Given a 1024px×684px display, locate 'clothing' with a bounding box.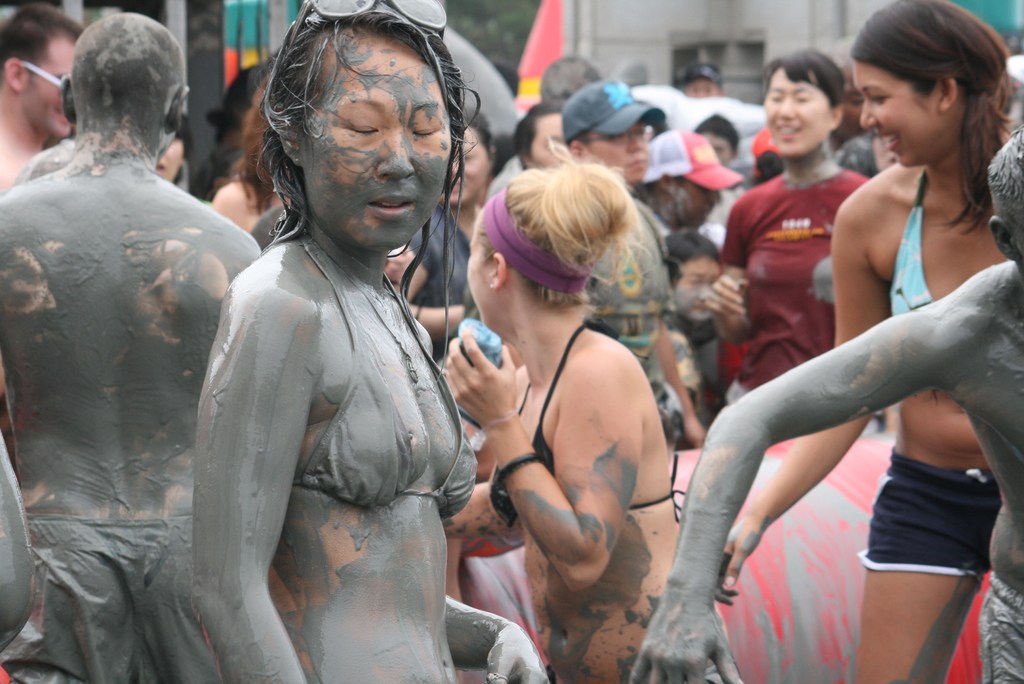
Located: select_region(482, 320, 688, 516).
